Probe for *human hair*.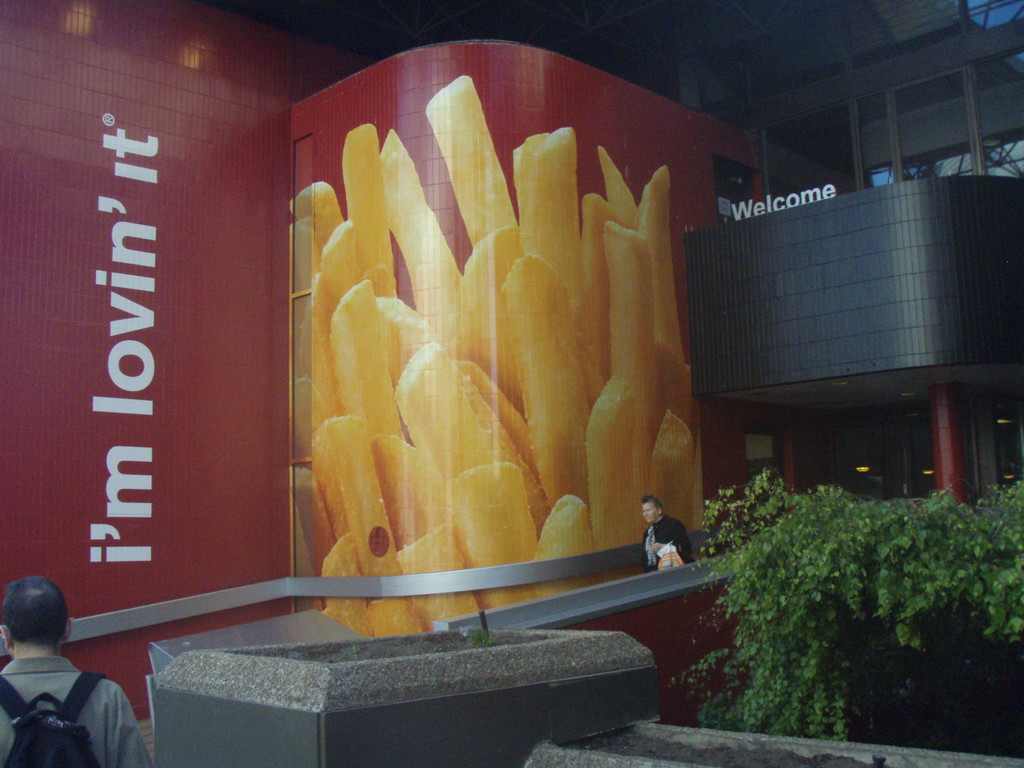
Probe result: bbox=(639, 490, 663, 515).
